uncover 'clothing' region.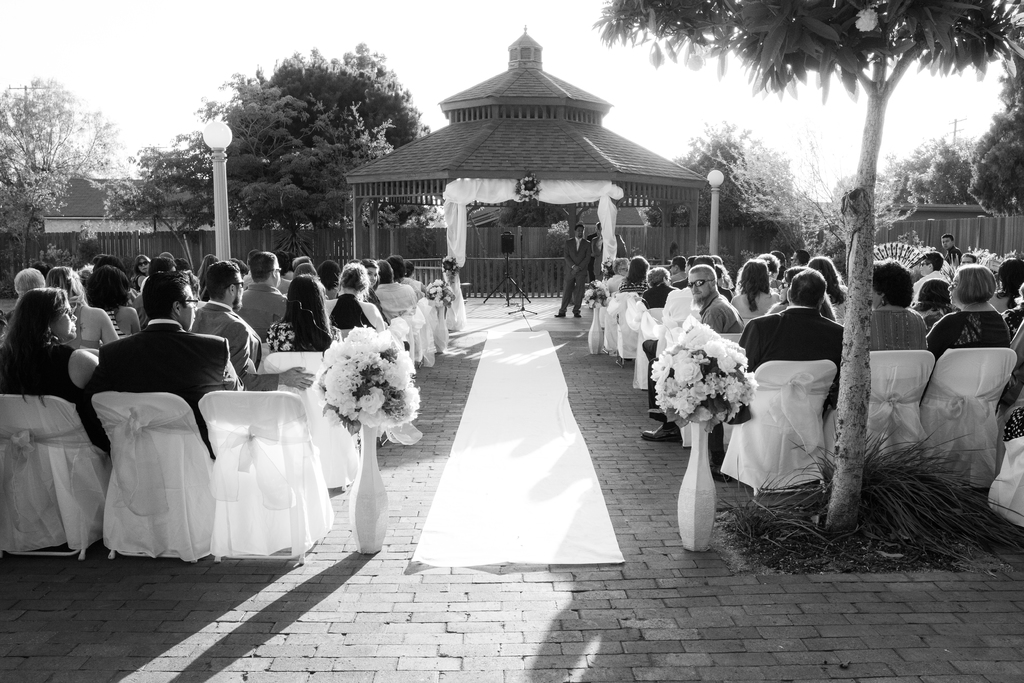
Uncovered: bbox=[1007, 303, 1023, 347].
